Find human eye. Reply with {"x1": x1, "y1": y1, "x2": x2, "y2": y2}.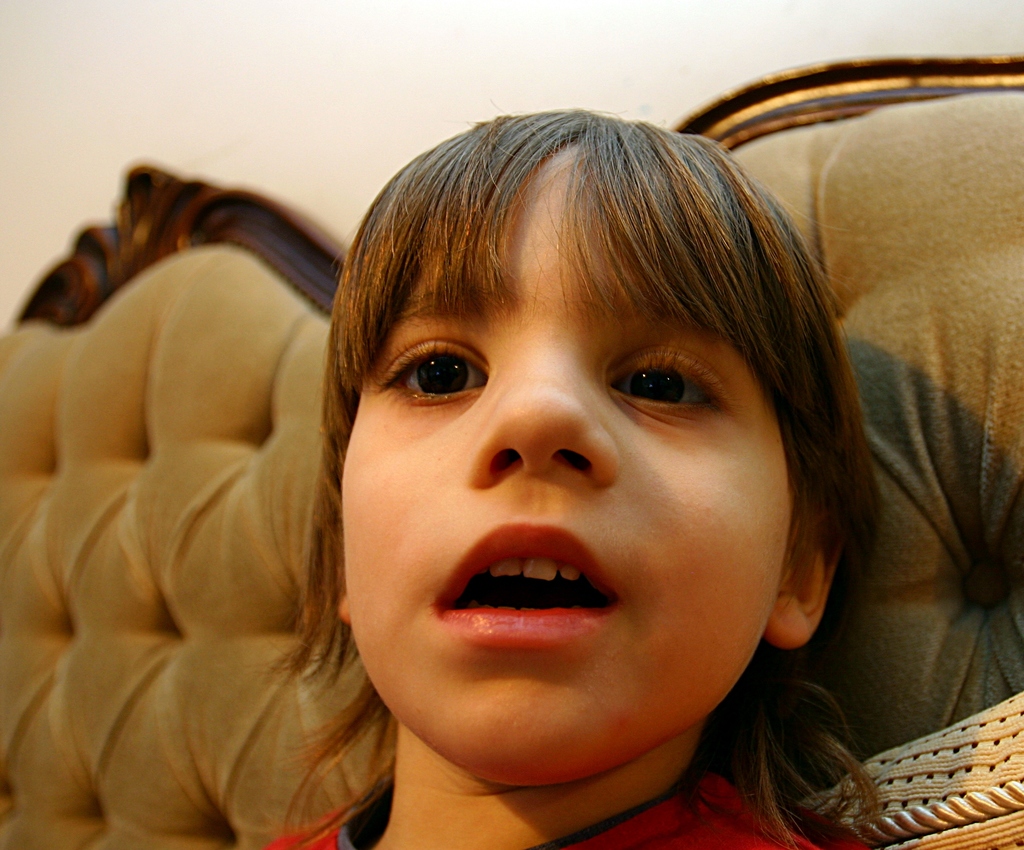
{"x1": 605, "y1": 345, "x2": 732, "y2": 418}.
